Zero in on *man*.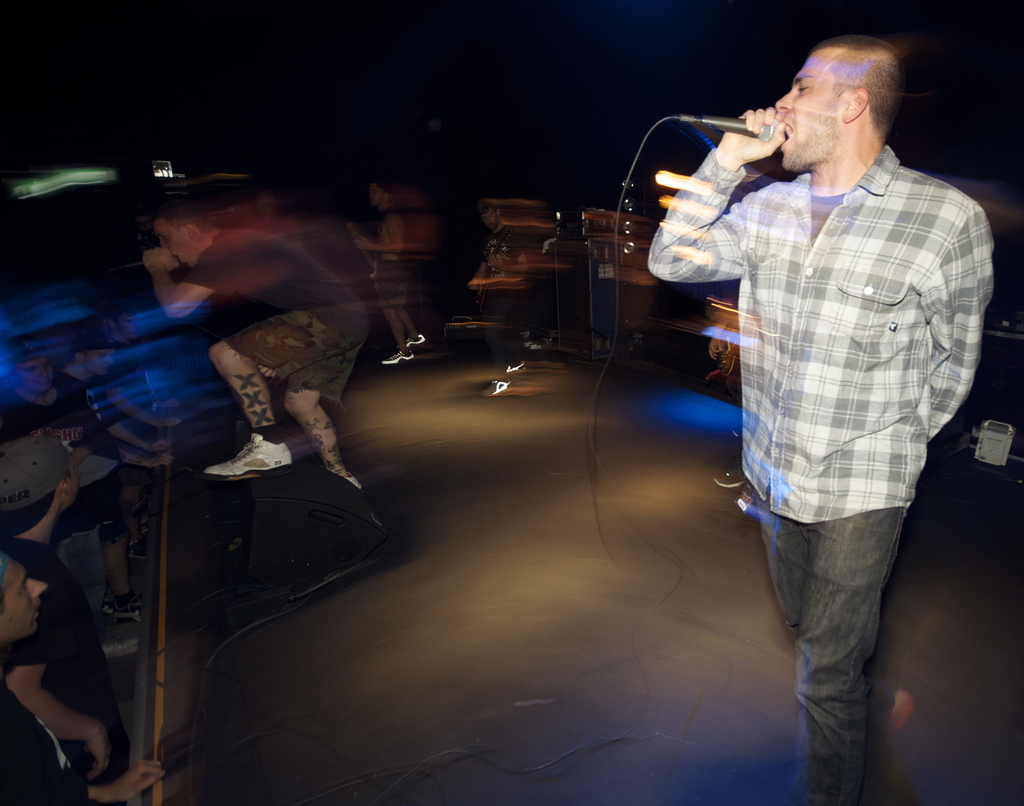
Zeroed in: <region>0, 363, 55, 460</region>.
